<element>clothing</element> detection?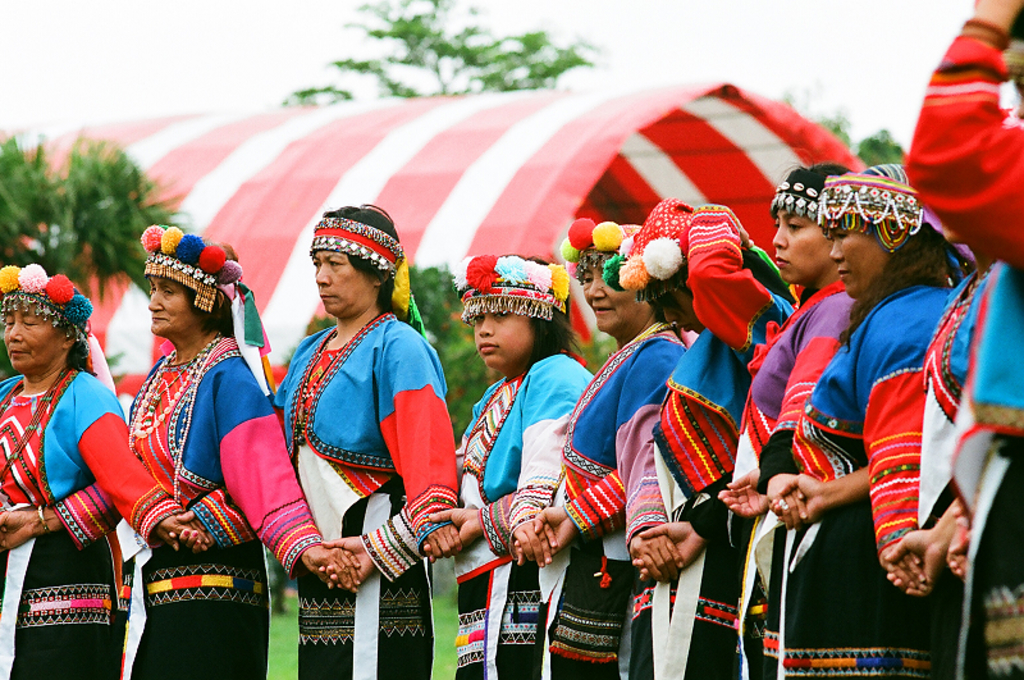
(left=56, top=333, right=325, bottom=679)
